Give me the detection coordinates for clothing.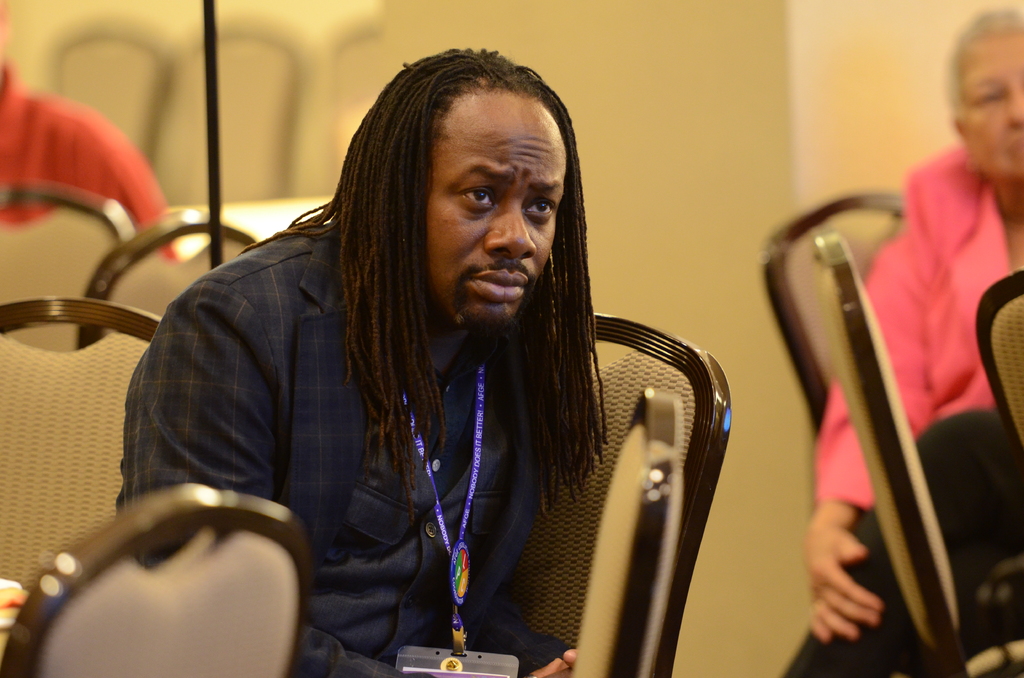
<box>3,62,182,262</box>.
